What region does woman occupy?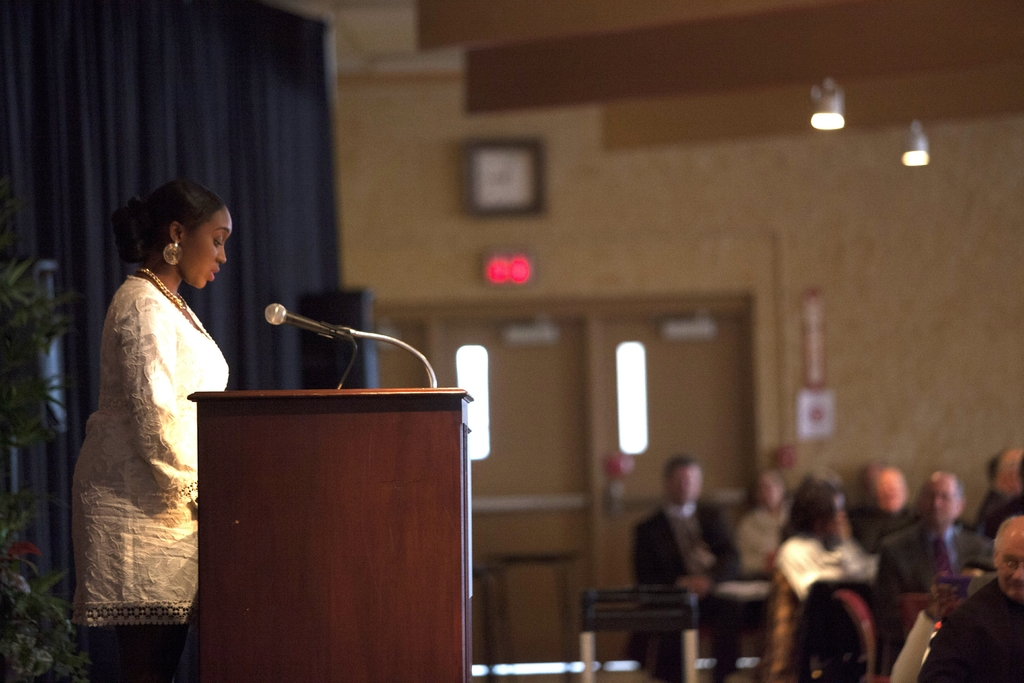
(x1=58, y1=155, x2=251, y2=667).
